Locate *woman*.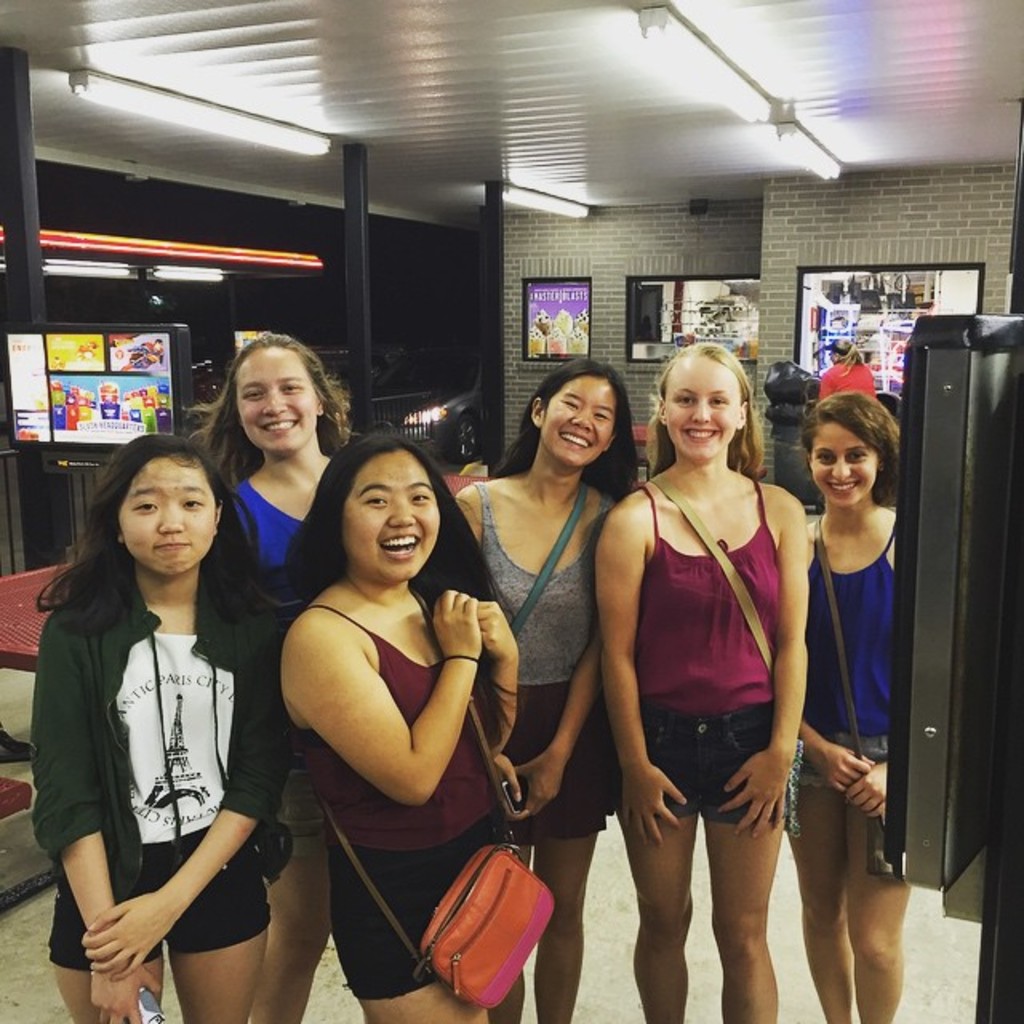
Bounding box: l=774, t=392, r=912, b=1022.
